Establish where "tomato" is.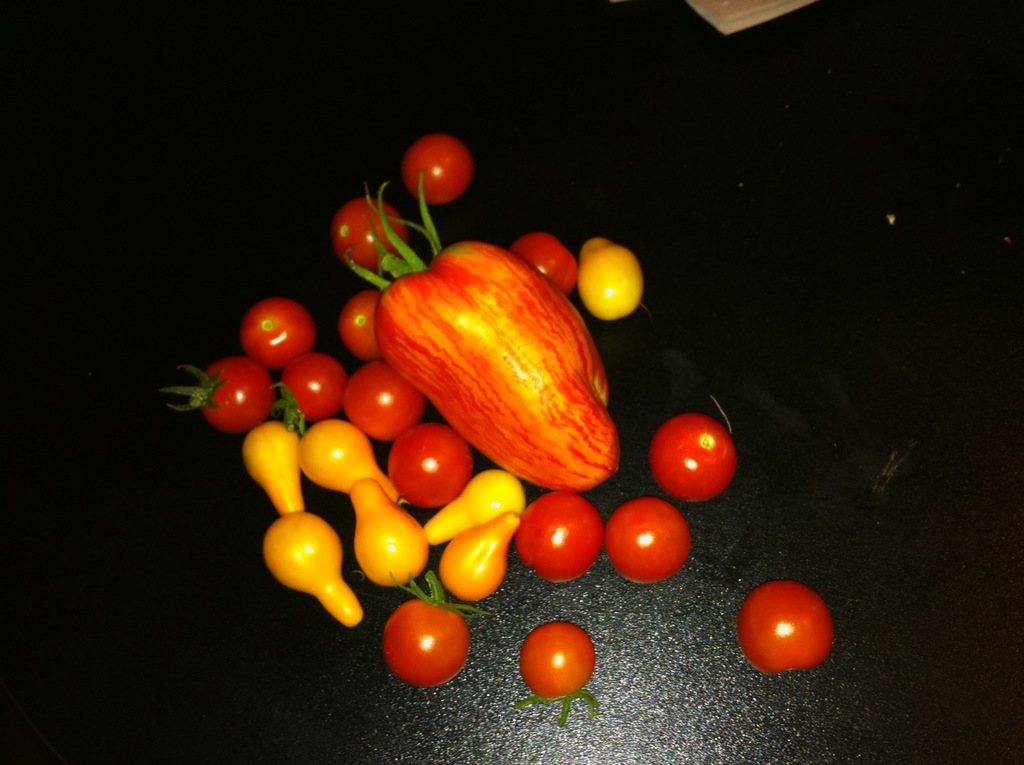
Established at pyautogui.locateOnScreen(735, 584, 834, 677).
